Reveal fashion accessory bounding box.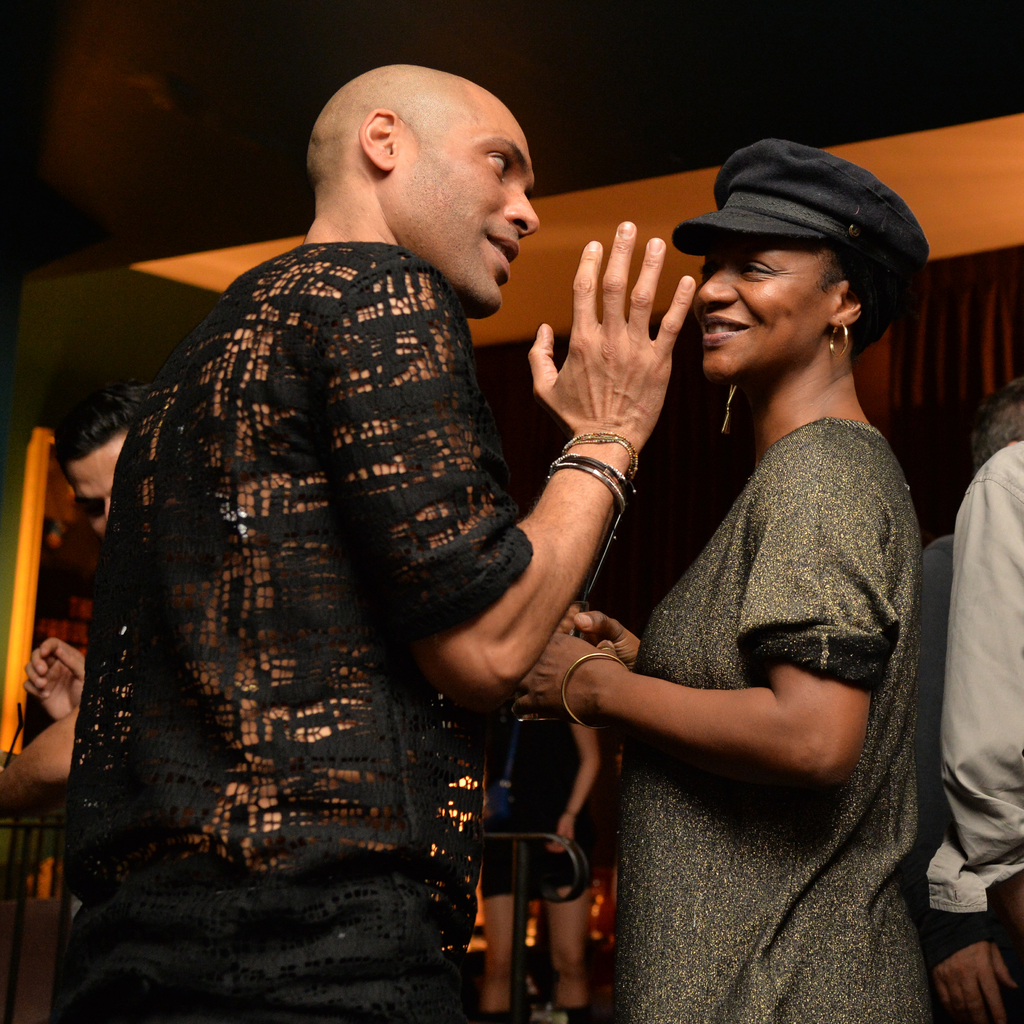
Revealed: 559 1002 586 1023.
